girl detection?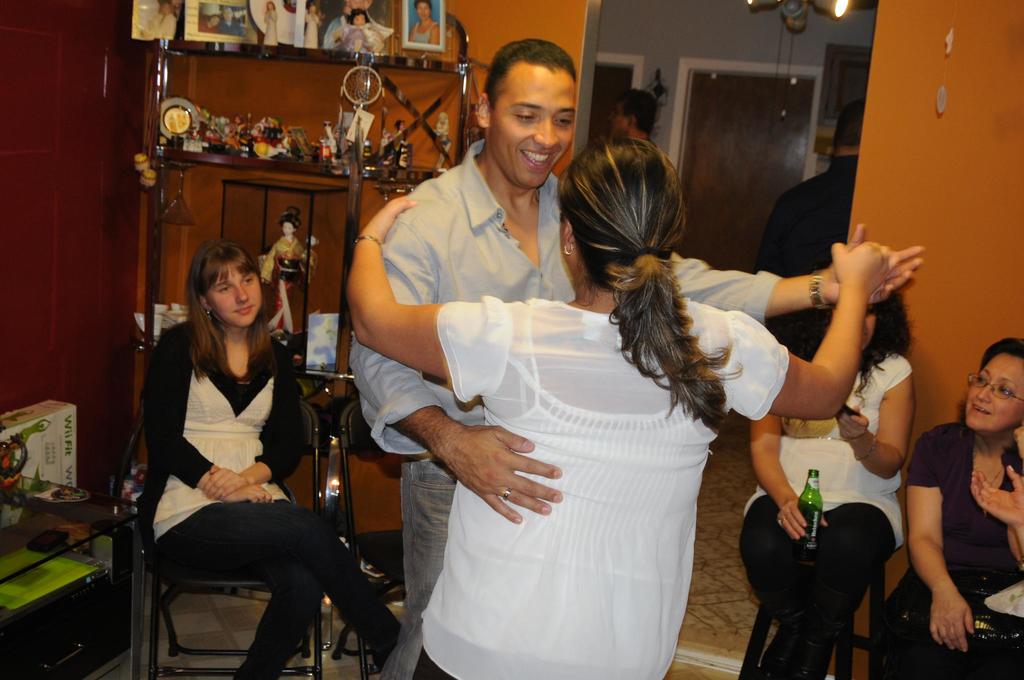
box(141, 234, 403, 679)
